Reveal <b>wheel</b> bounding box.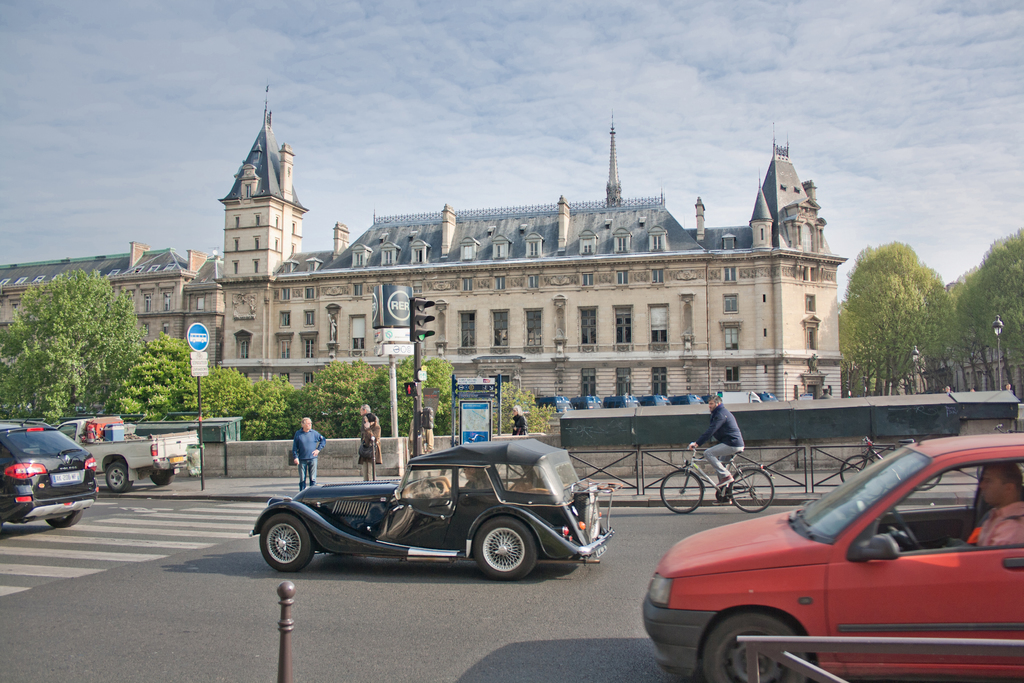
Revealed: <box>700,611,806,682</box>.
